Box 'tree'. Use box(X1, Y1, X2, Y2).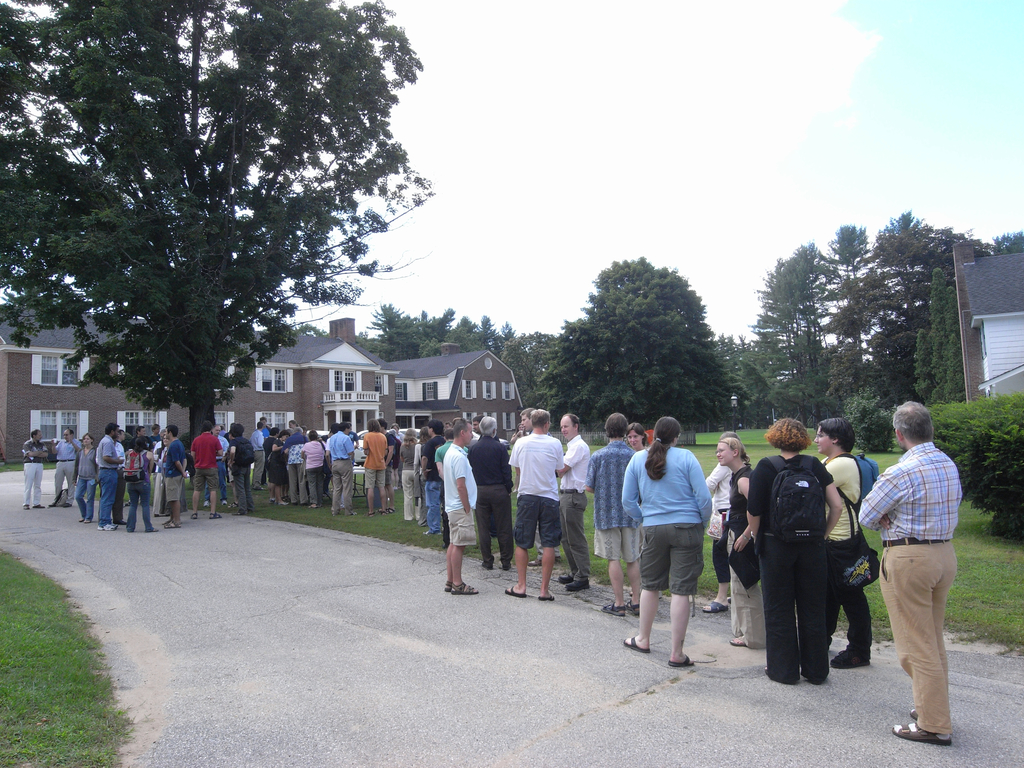
box(904, 285, 968, 415).
